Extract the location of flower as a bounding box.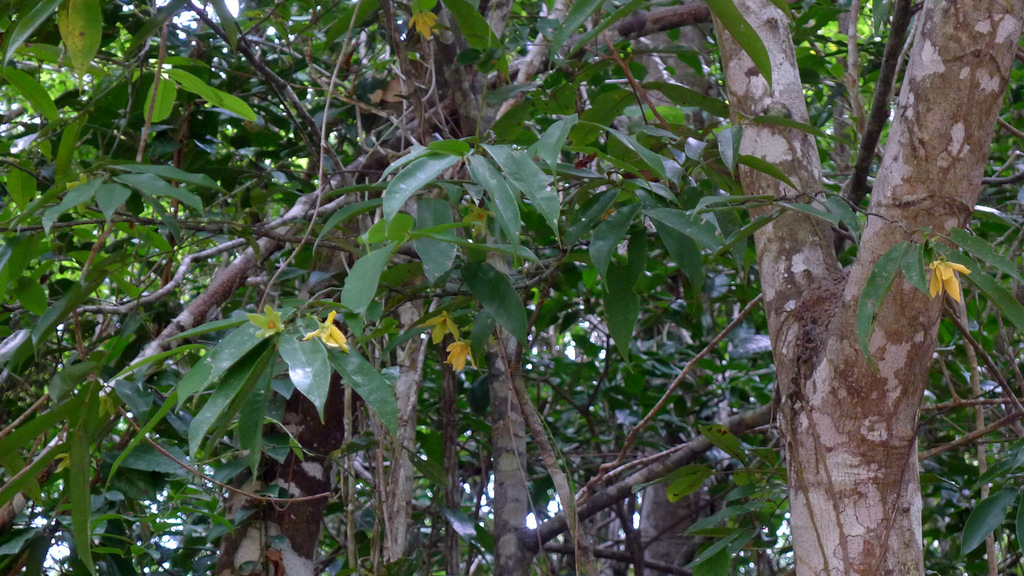
x1=407, y1=4, x2=441, y2=39.
